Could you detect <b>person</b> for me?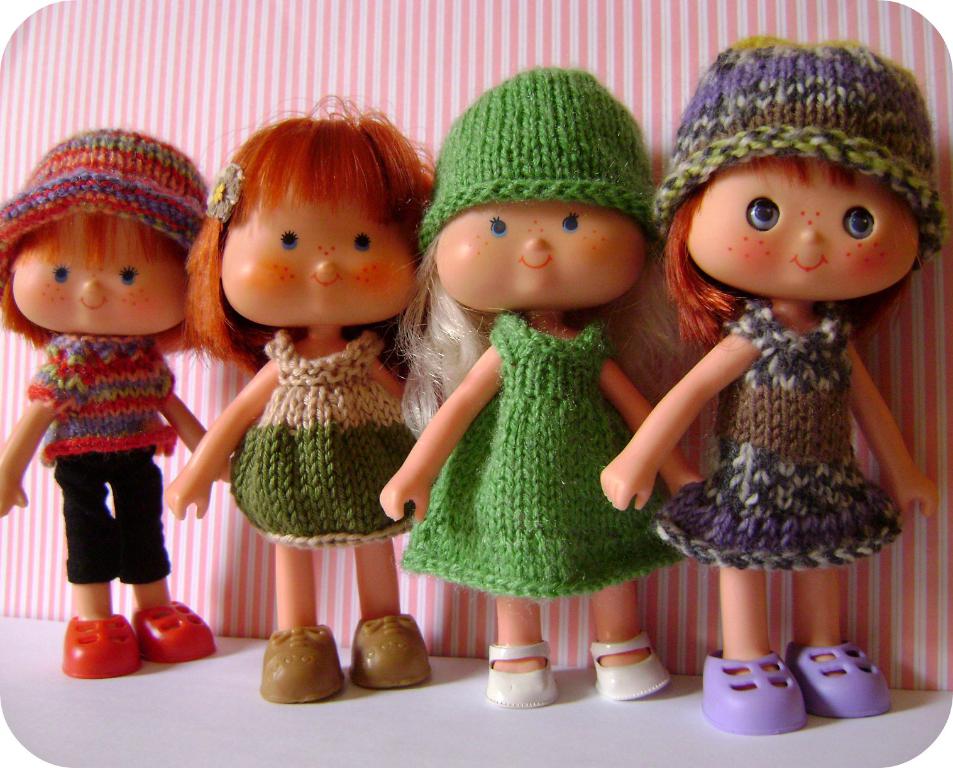
Detection result: [595, 33, 948, 735].
